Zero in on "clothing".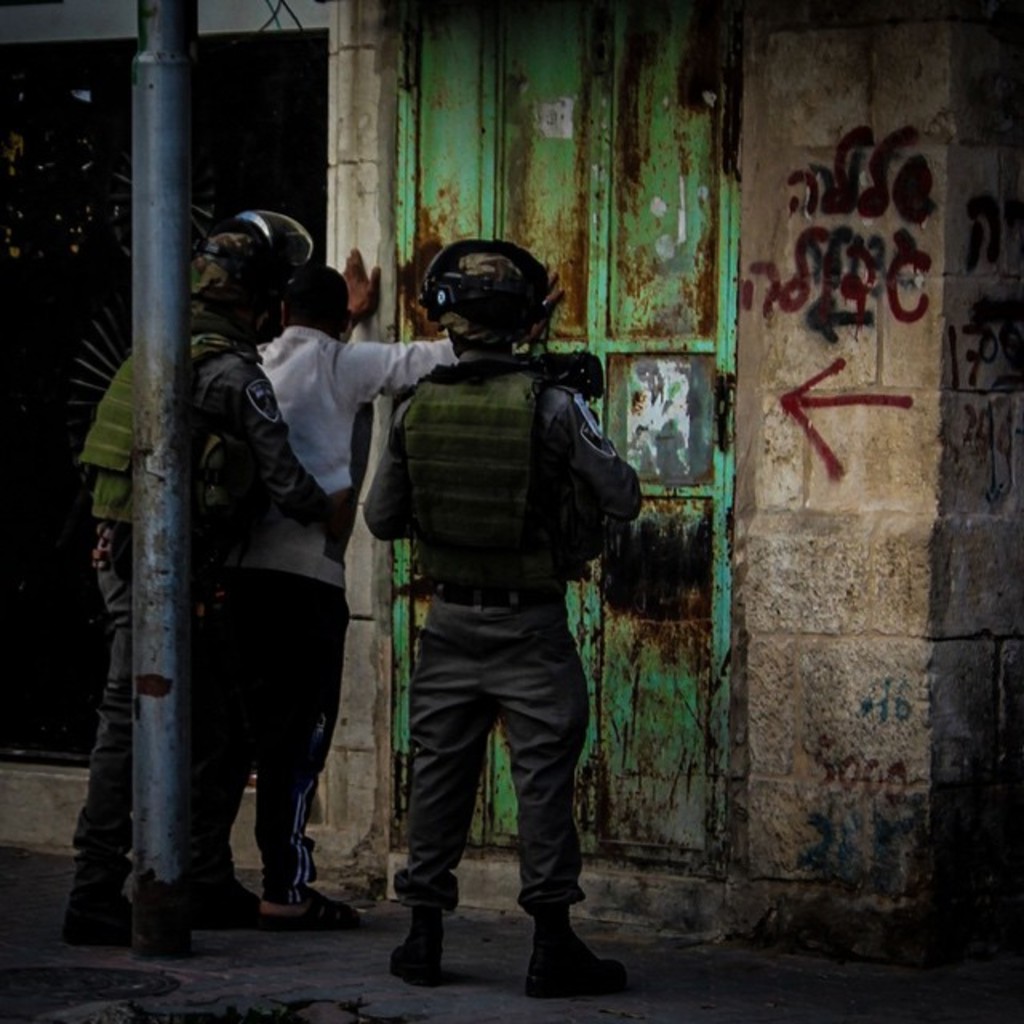
Zeroed in: (x1=197, y1=323, x2=467, y2=896).
